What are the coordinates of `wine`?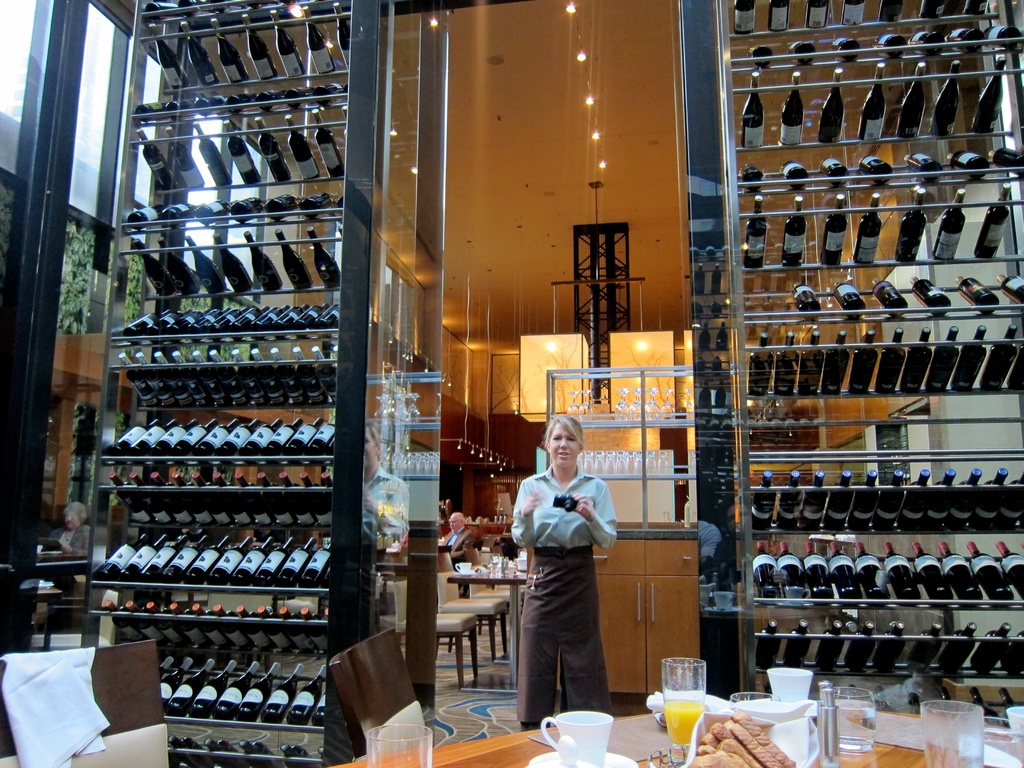
<bbox>255, 88, 284, 108</bbox>.
